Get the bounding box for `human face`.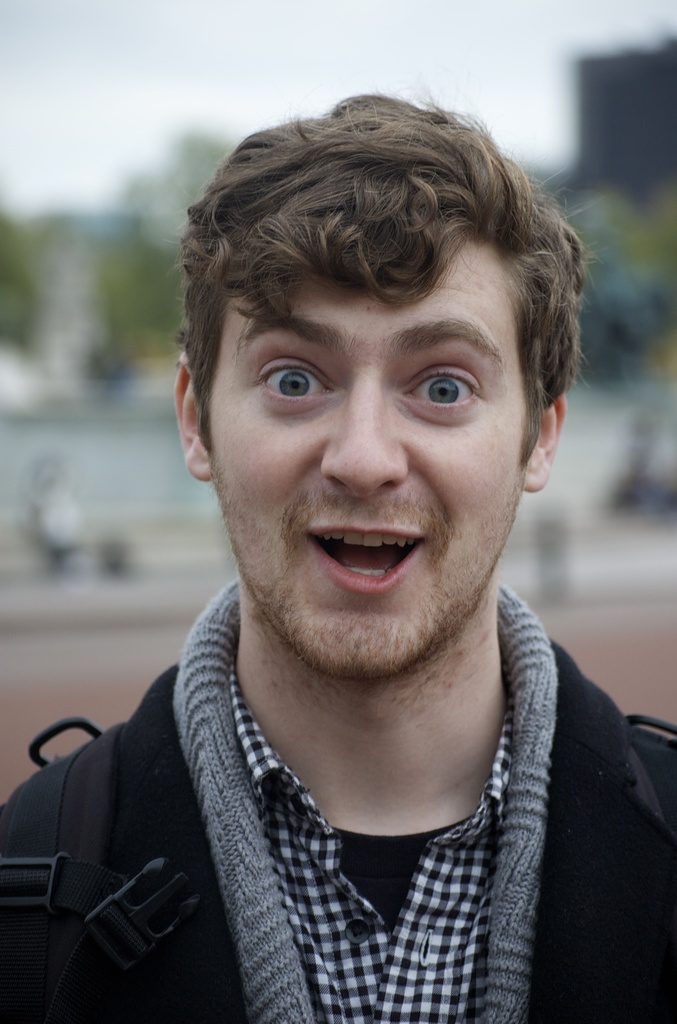
detection(213, 225, 541, 687).
